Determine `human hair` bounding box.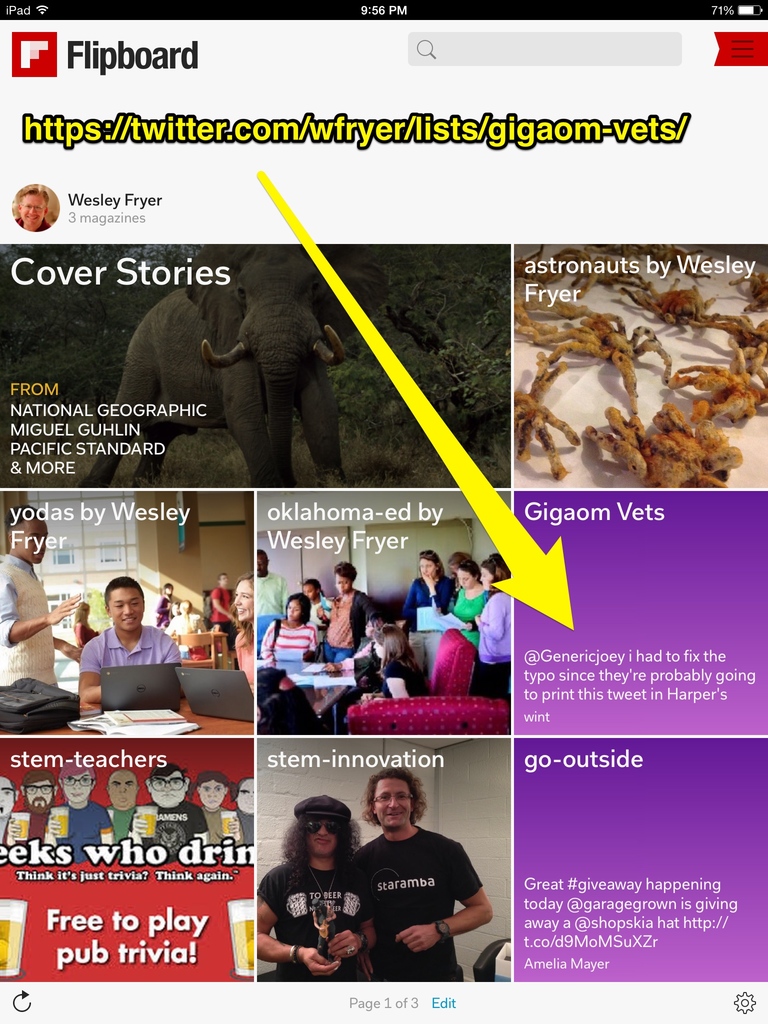
Determined: 179/598/191/614.
